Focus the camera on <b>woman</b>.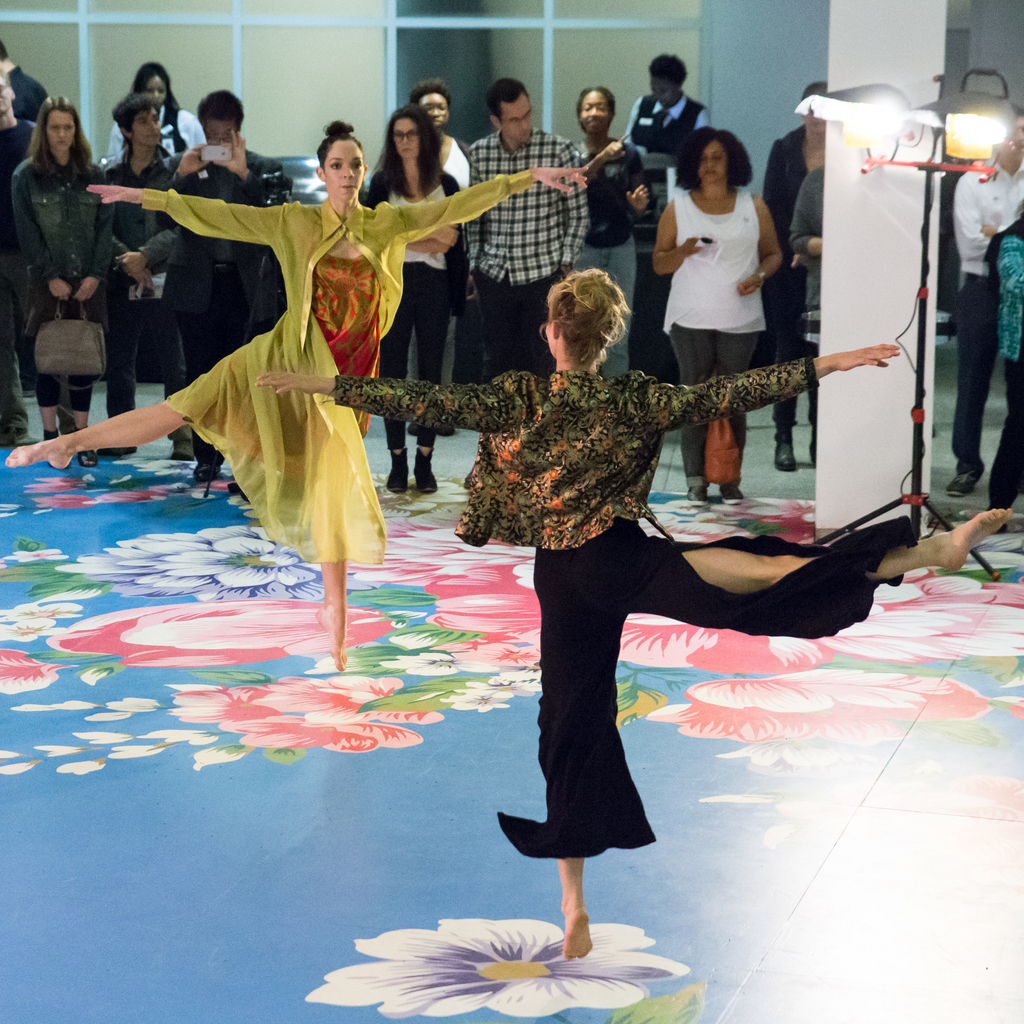
Focus region: crop(7, 95, 116, 460).
